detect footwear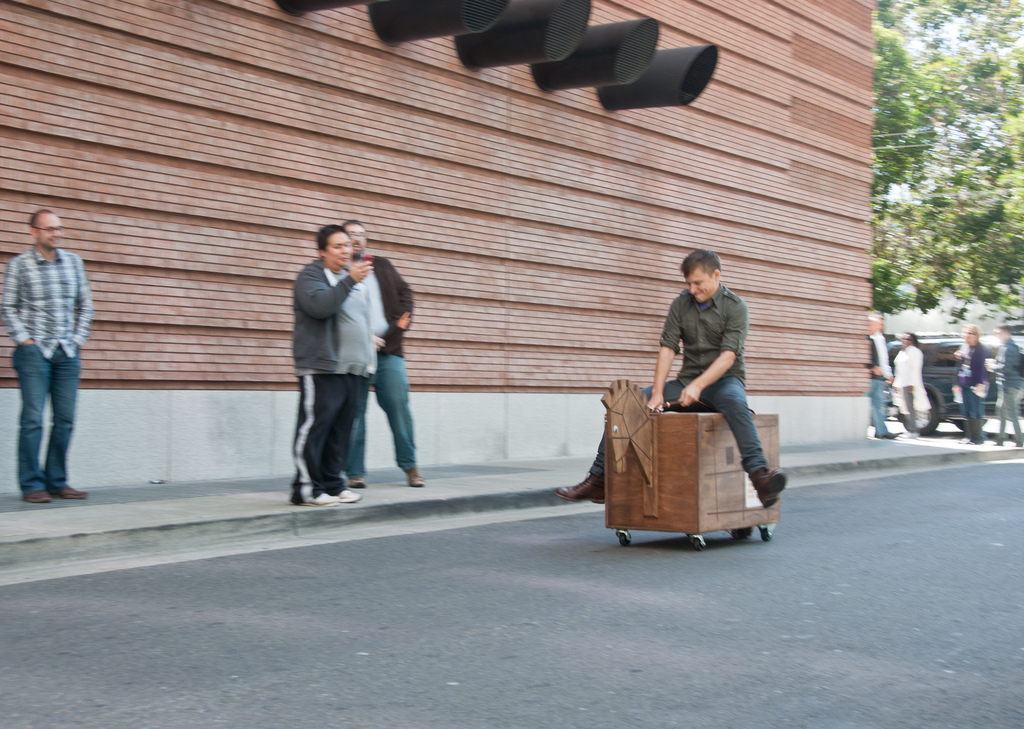
l=751, t=465, r=789, b=509
